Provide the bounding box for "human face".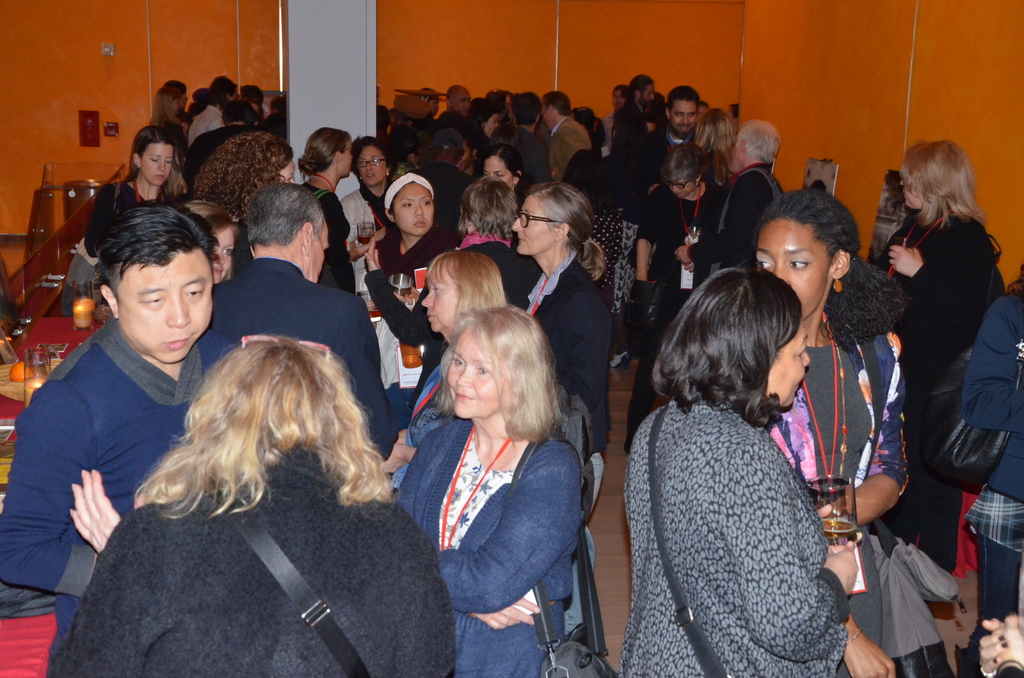
354/144/388/186.
